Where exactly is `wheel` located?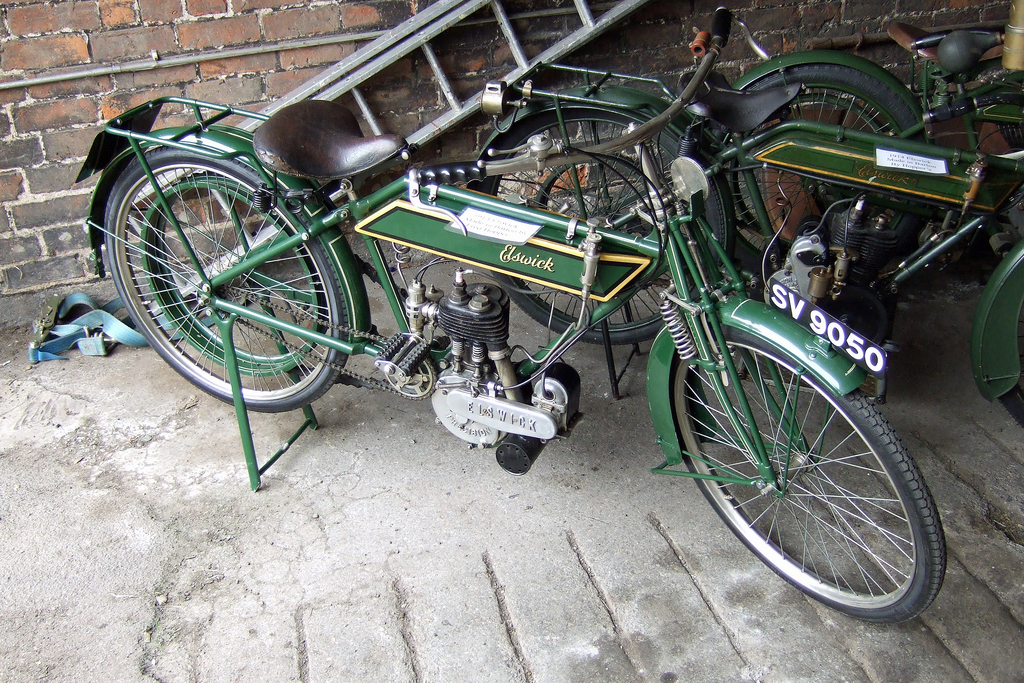
Its bounding box is [left=670, top=292, right=951, bottom=618].
